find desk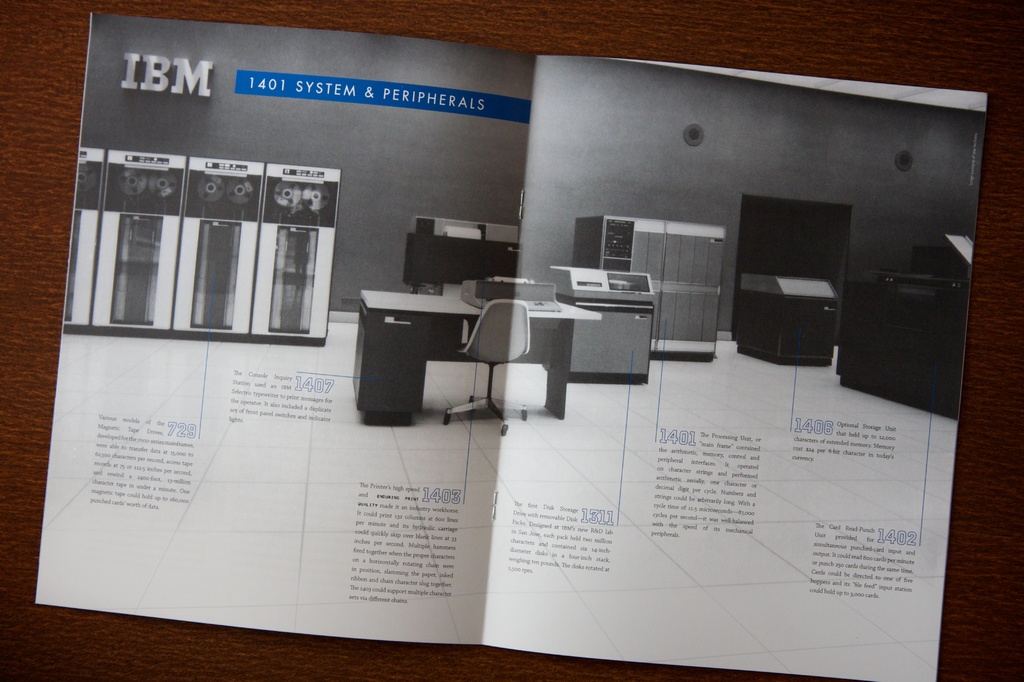
(360, 291, 605, 425)
